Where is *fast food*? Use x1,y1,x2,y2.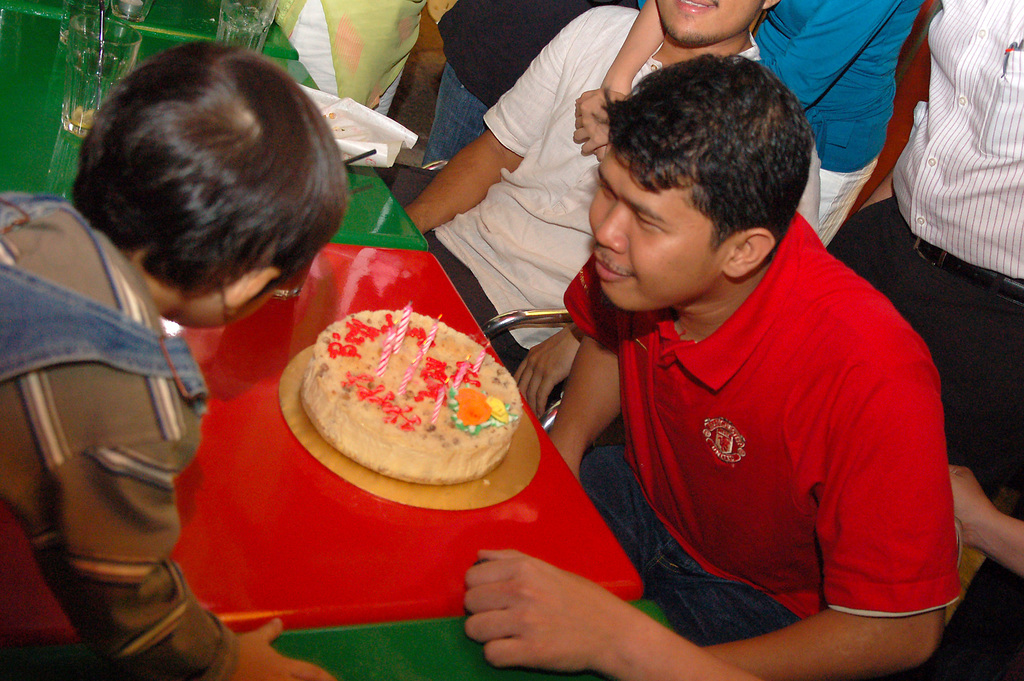
298,292,517,493.
